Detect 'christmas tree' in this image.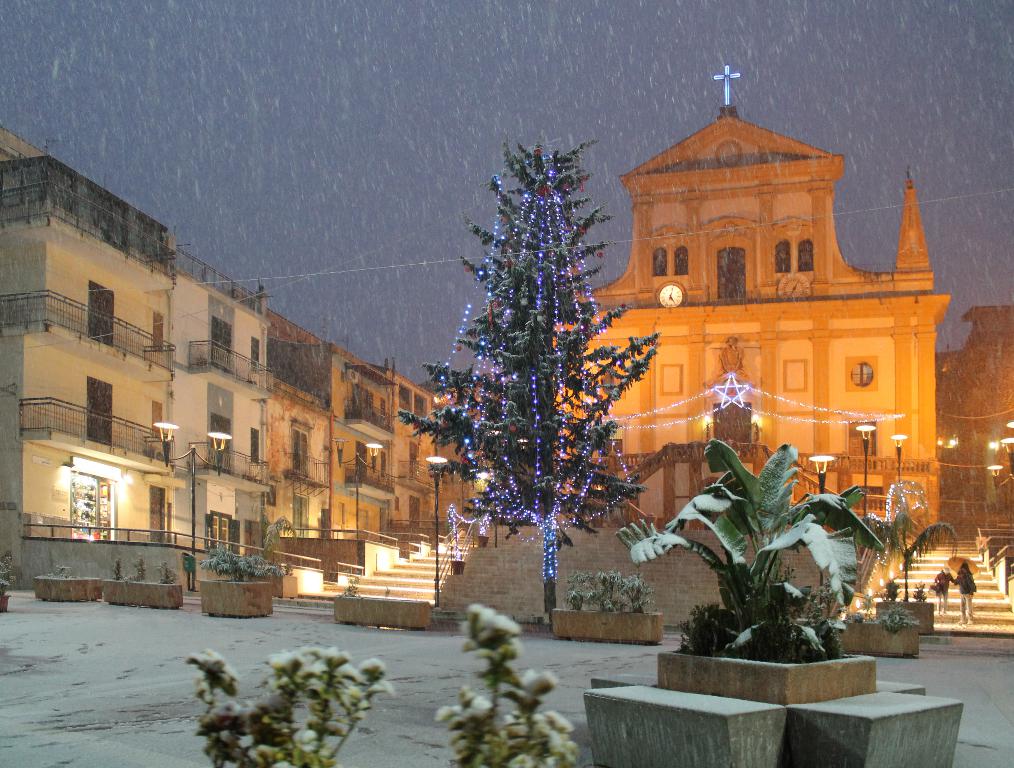
Detection: (x1=388, y1=138, x2=660, y2=599).
